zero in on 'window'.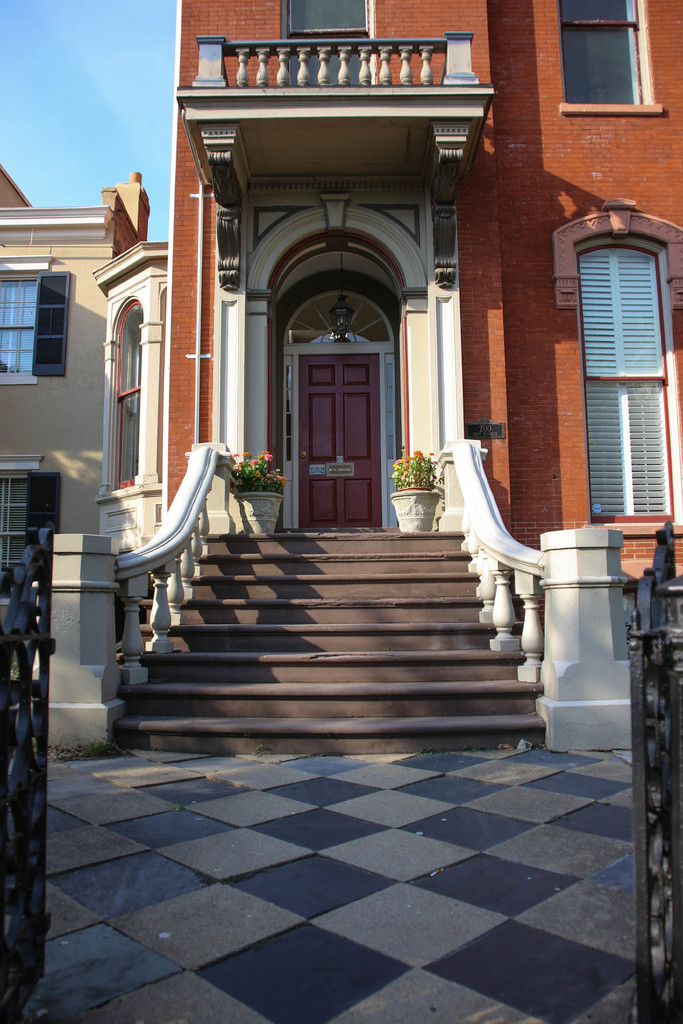
Zeroed in: region(0, 271, 69, 388).
